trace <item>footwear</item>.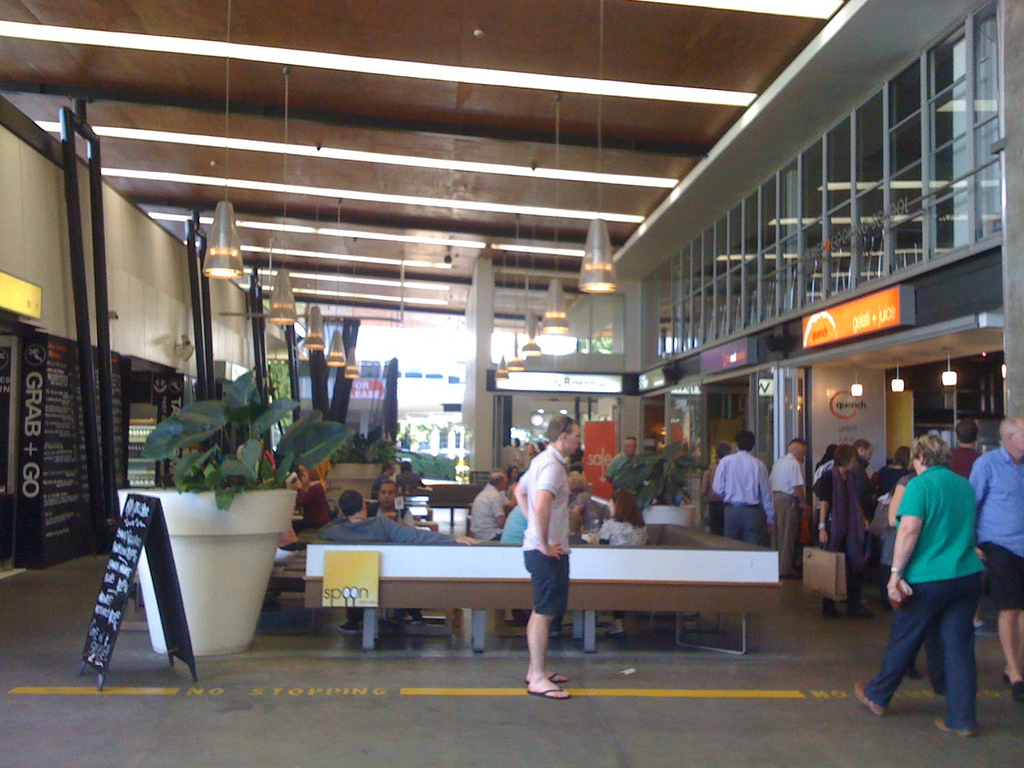
Traced to rect(609, 632, 627, 640).
